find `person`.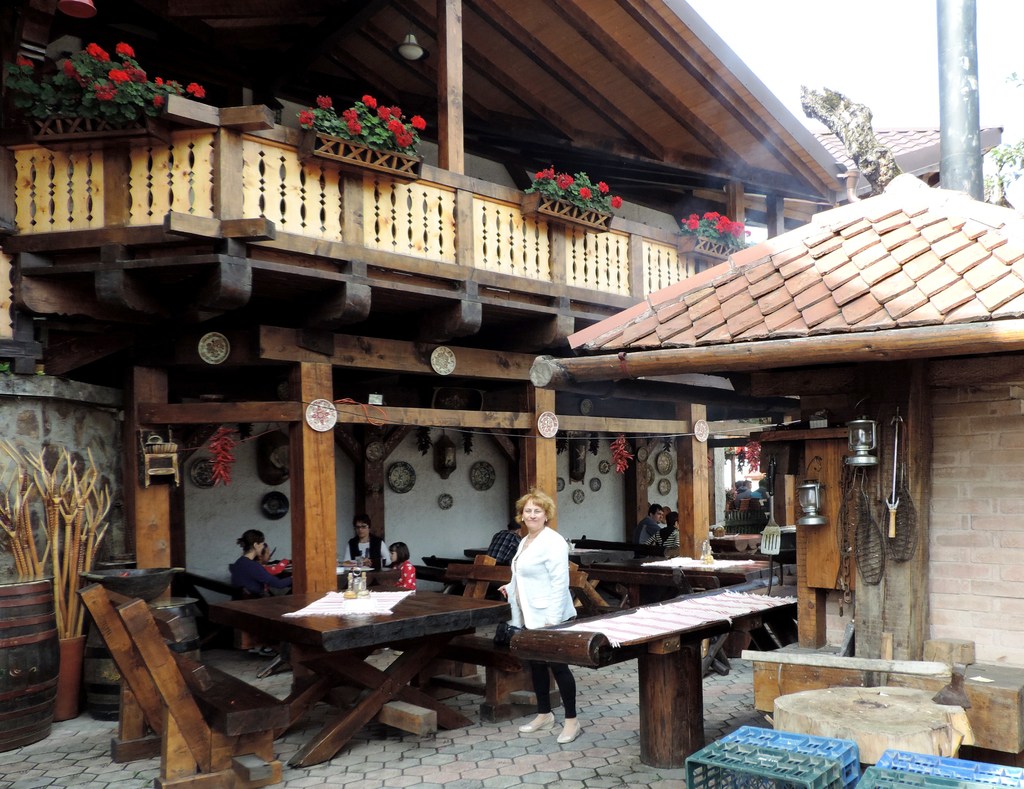
(left=498, top=491, right=580, bottom=747).
